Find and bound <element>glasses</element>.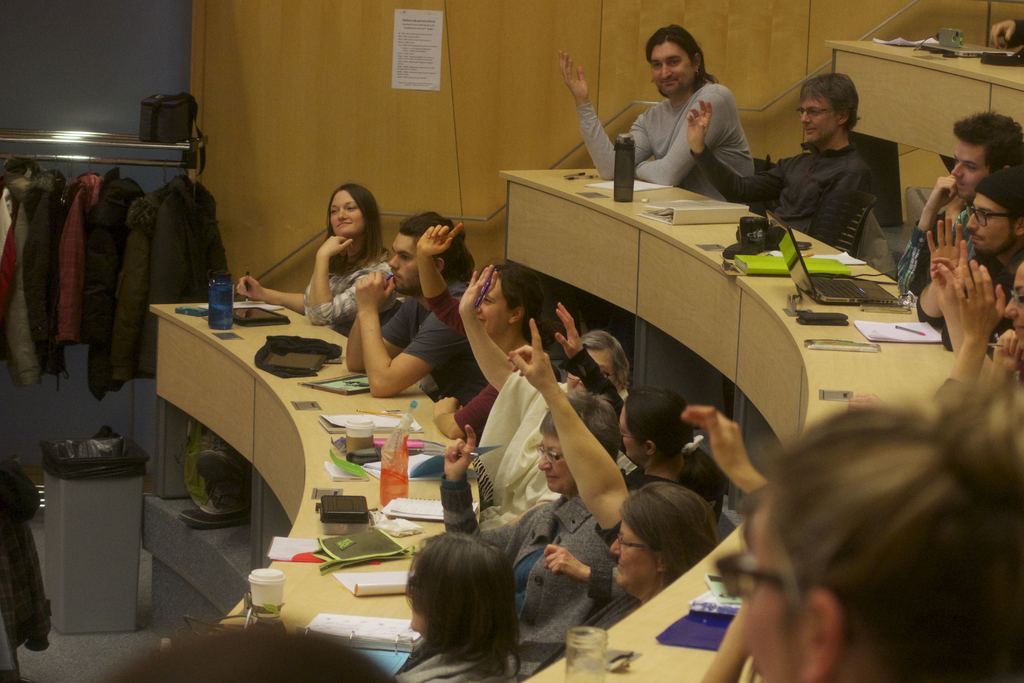
Bound: region(1012, 285, 1023, 311).
